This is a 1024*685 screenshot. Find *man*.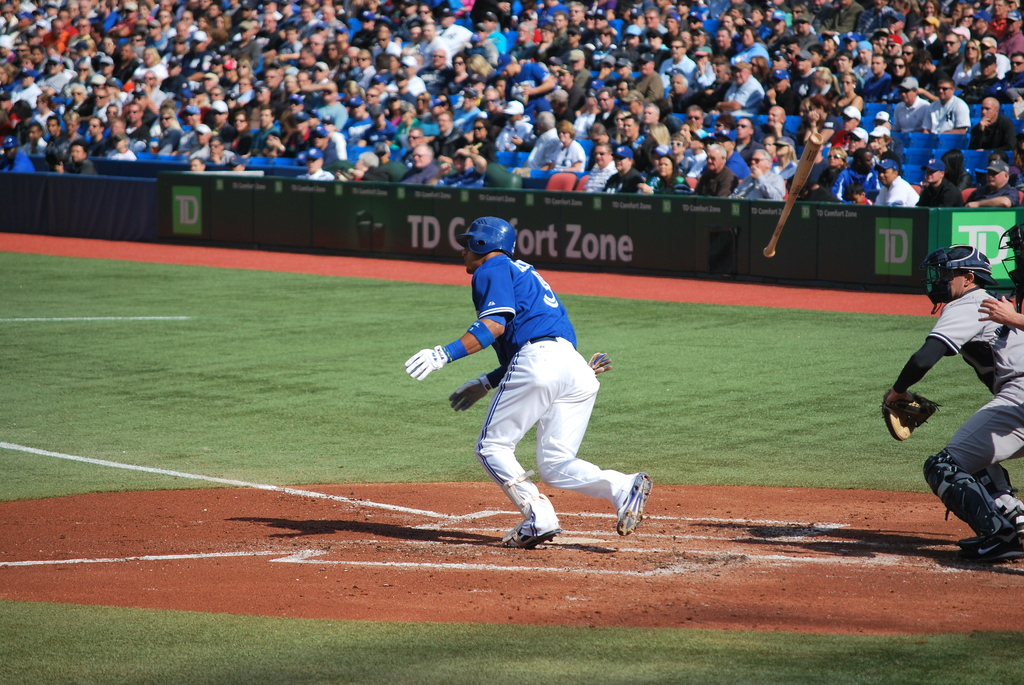
Bounding box: pyautogui.locateOnScreen(420, 21, 445, 67).
